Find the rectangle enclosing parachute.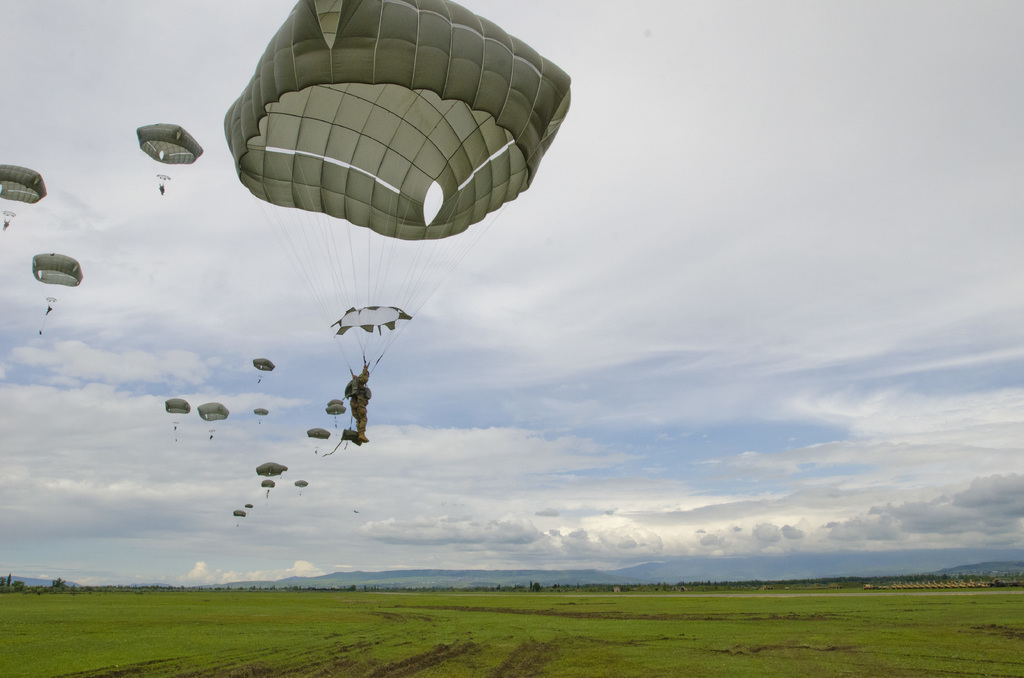
(221, 0, 572, 391).
